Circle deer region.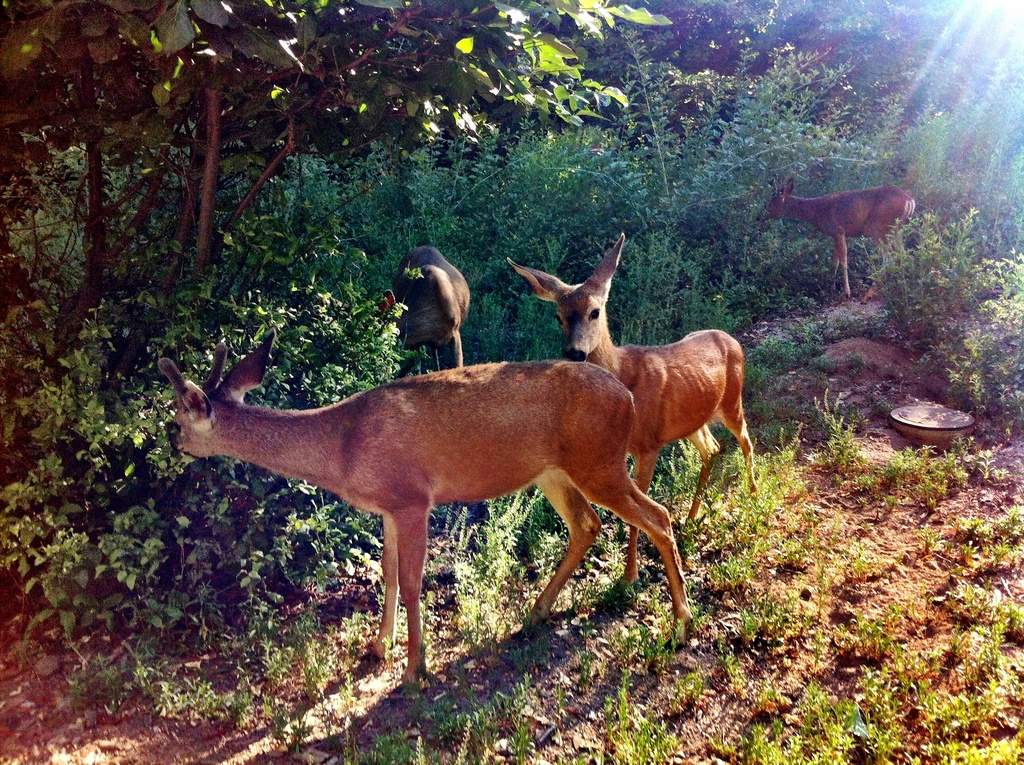
Region: BBox(380, 236, 470, 367).
